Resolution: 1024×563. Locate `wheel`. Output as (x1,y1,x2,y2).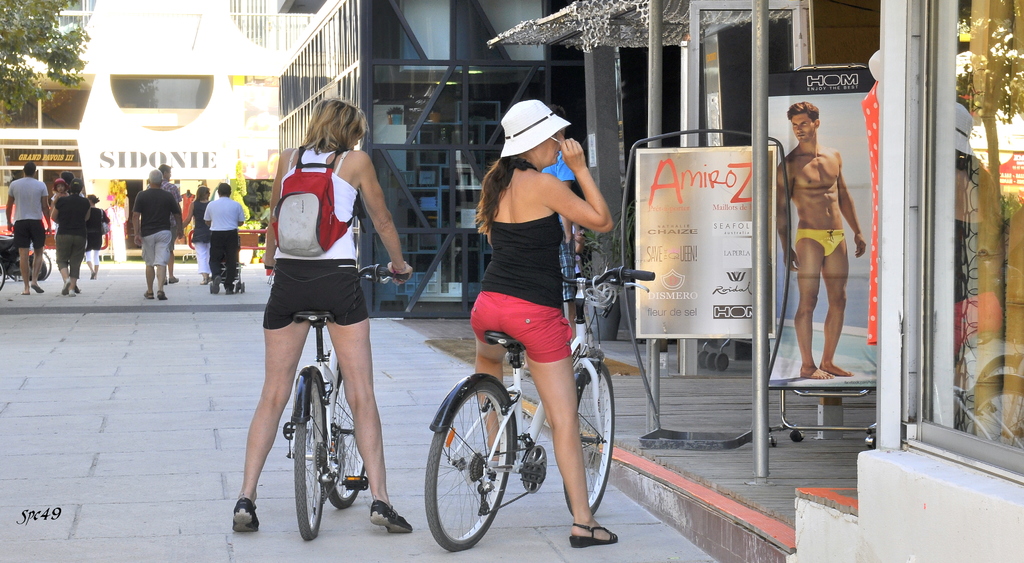
(700,350,706,368).
